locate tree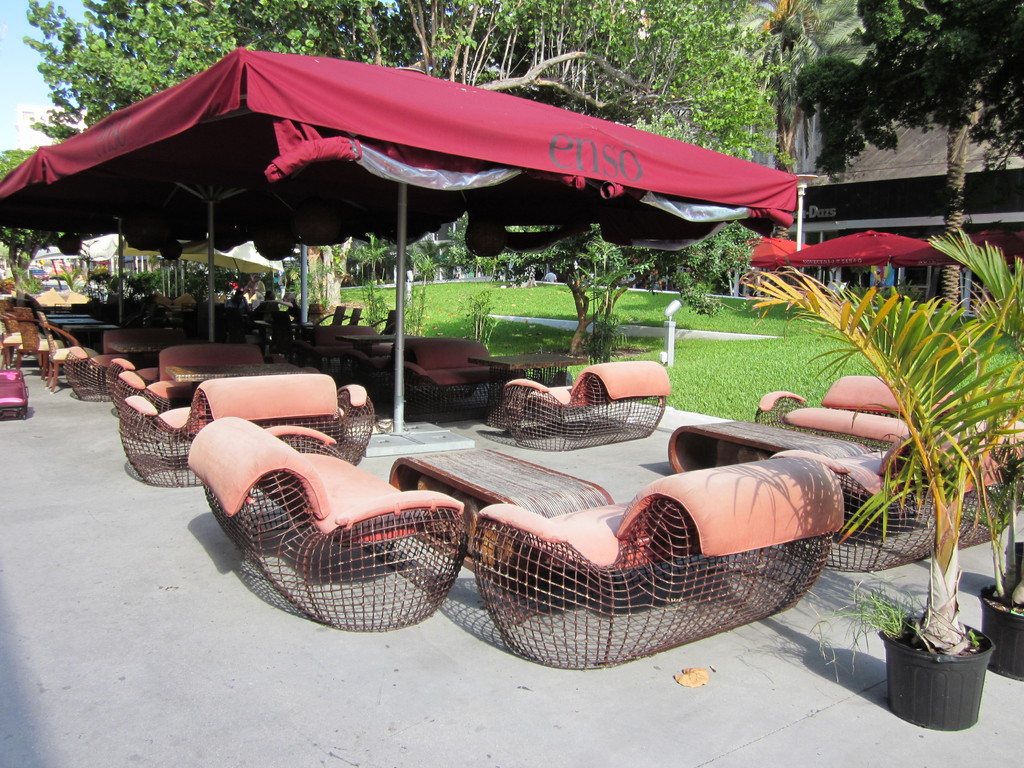
[left=0, top=145, right=33, bottom=275]
